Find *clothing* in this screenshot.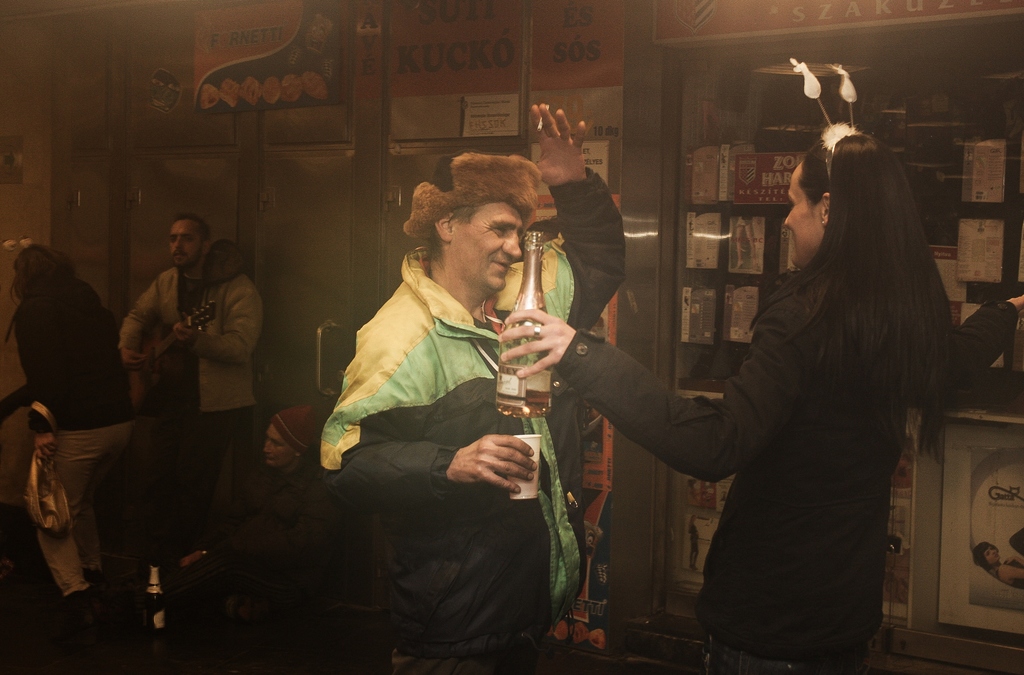
The bounding box for *clothing* is {"x1": 109, "y1": 264, "x2": 242, "y2": 565}.
